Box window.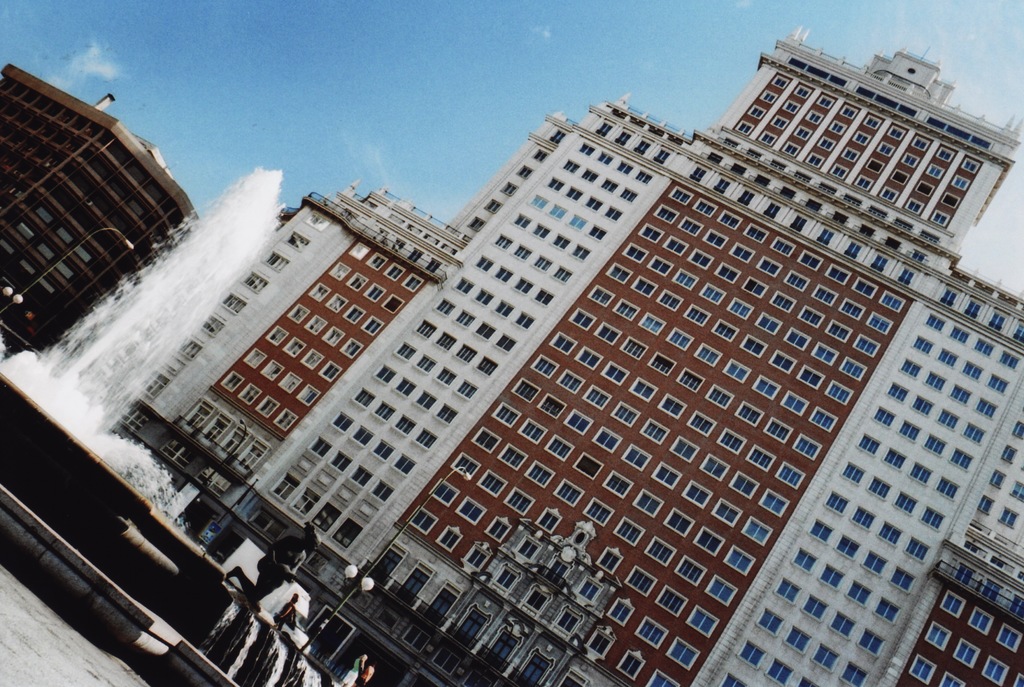
rect(218, 424, 248, 458).
